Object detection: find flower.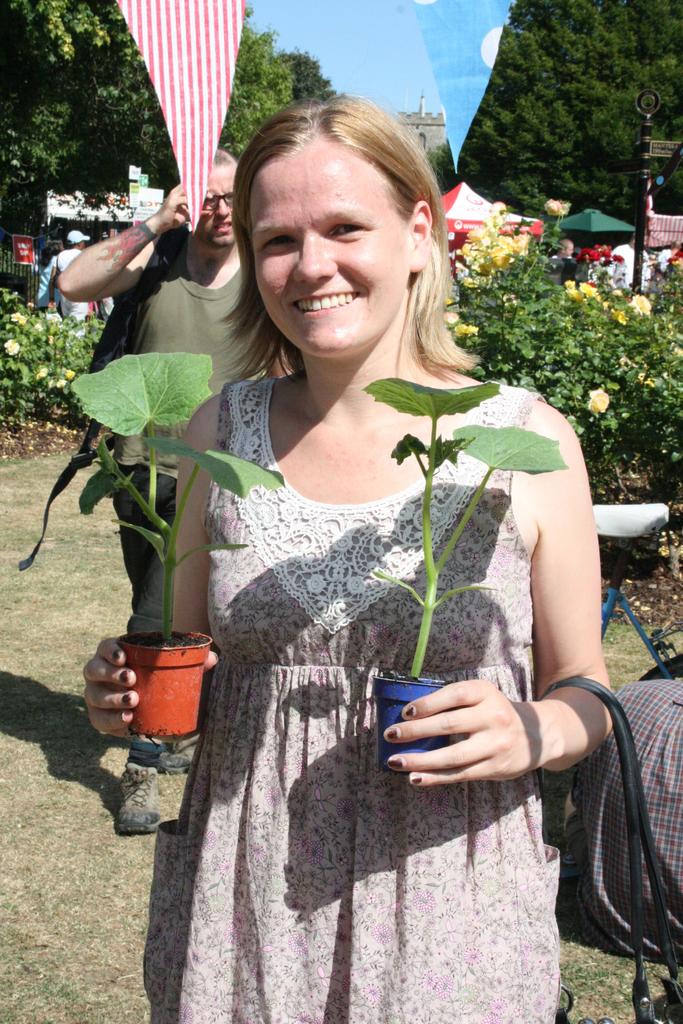
8 309 24 328.
